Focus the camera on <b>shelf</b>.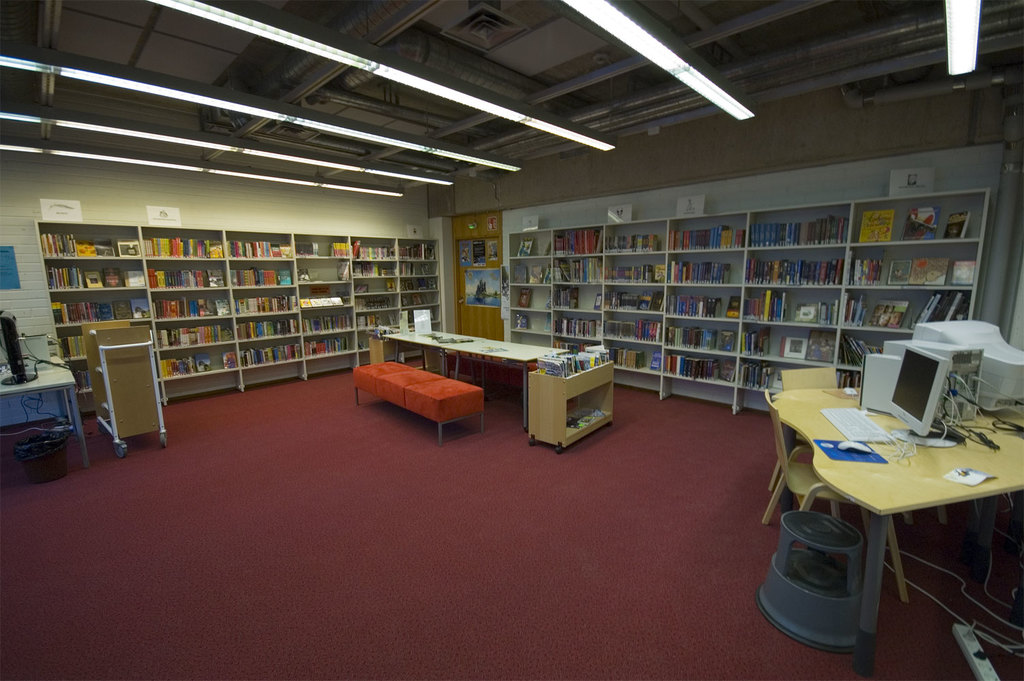
Focus region: bbox(153, 319, 236, 351).
